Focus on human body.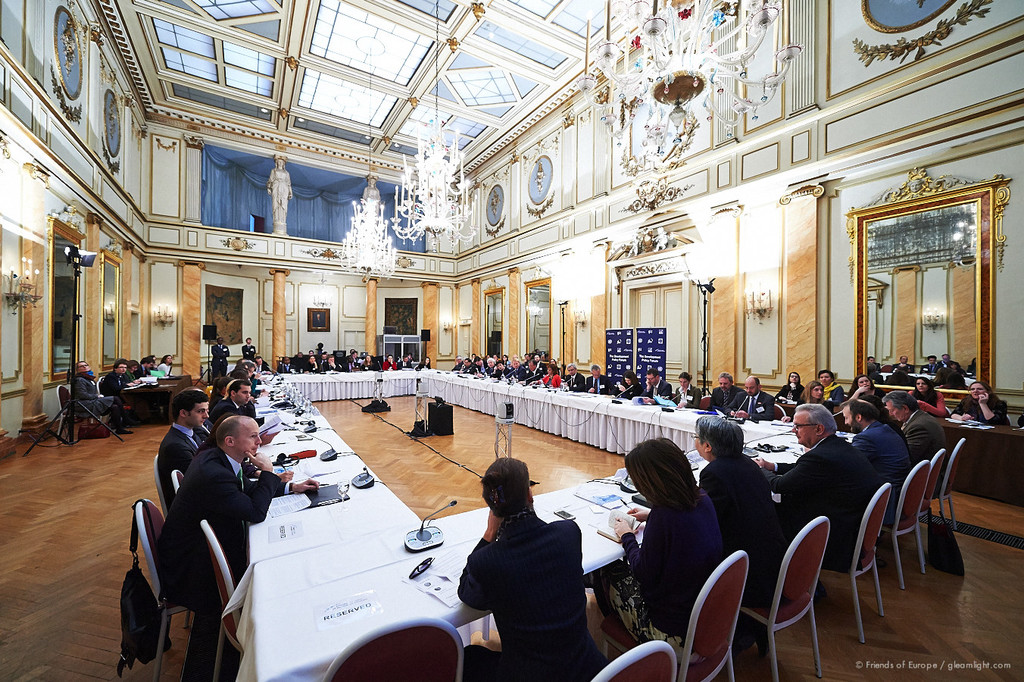
Focused at detection(676, 383, 703, 402).
